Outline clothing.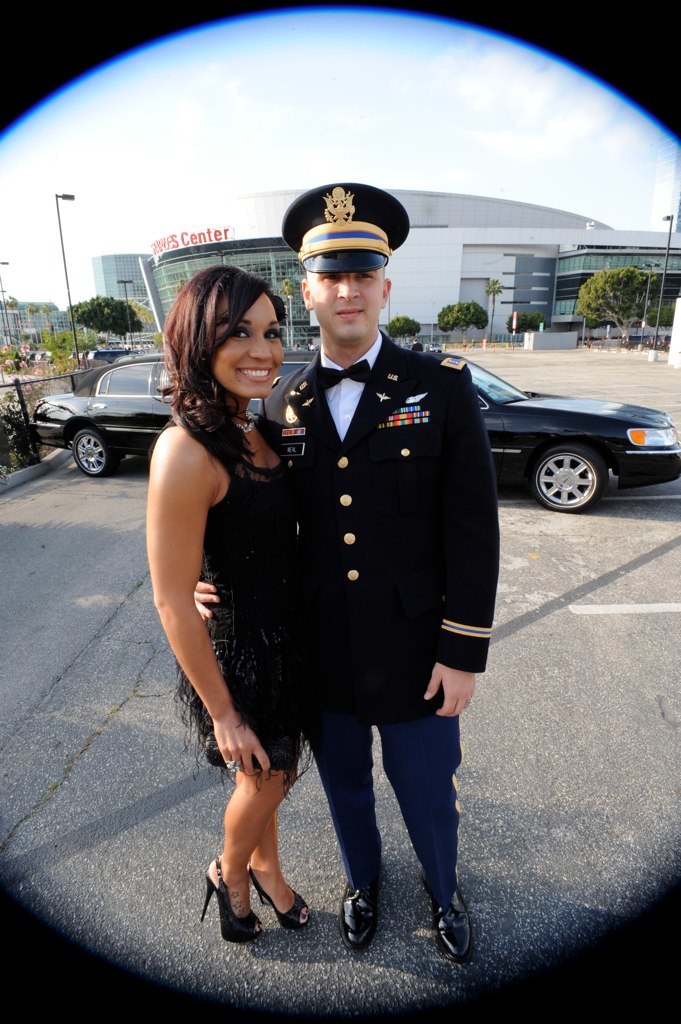
Outline: <box>230,283,511,849</box>.
